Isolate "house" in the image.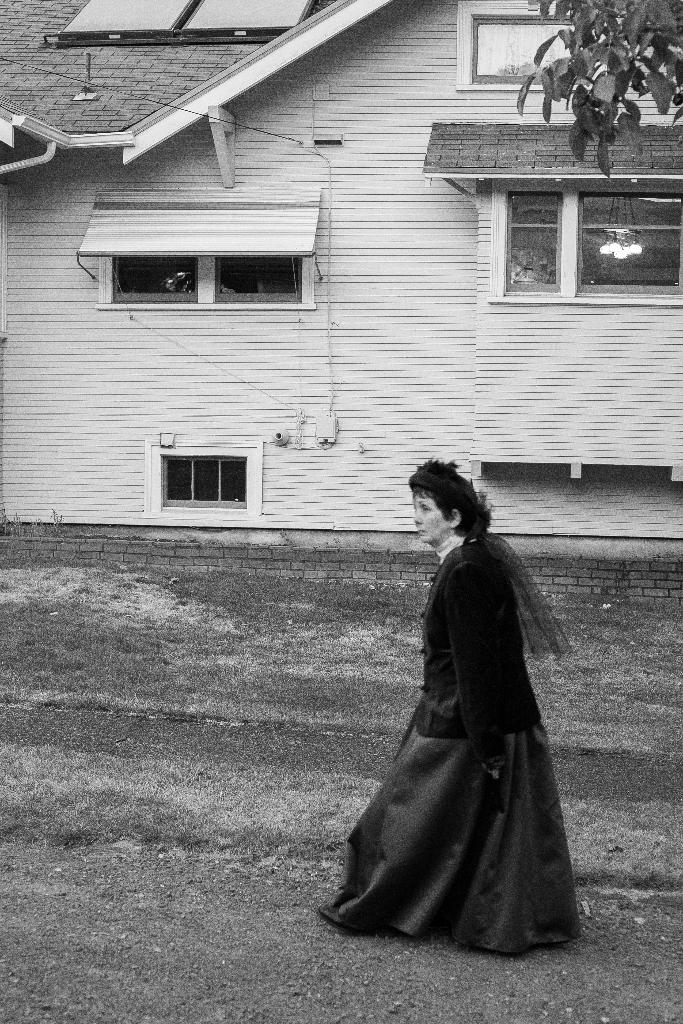
Isolated region: region(0, 0, 680, 612).
